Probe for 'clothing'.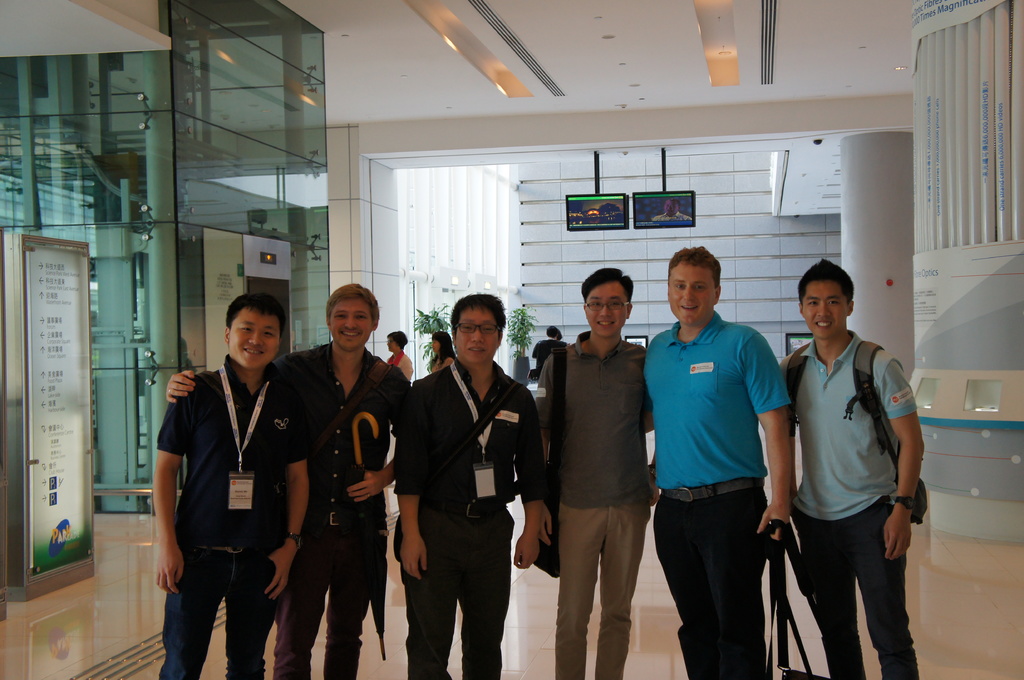
Probe result: x1=391, y1=354, x2=547, y2=679.
